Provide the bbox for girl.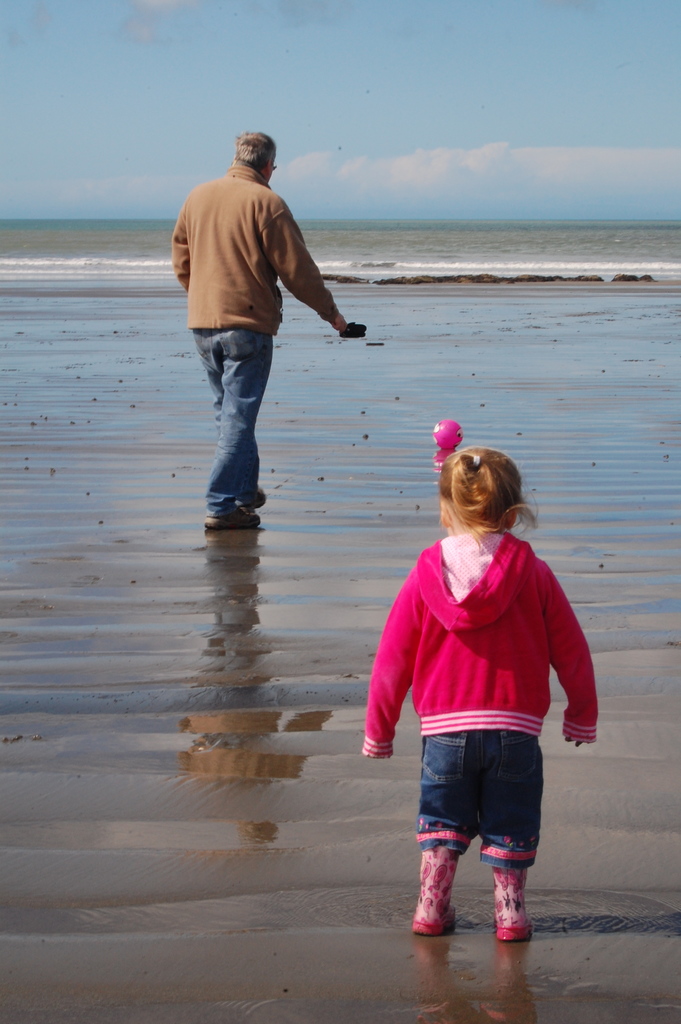
363:443:602:948.
